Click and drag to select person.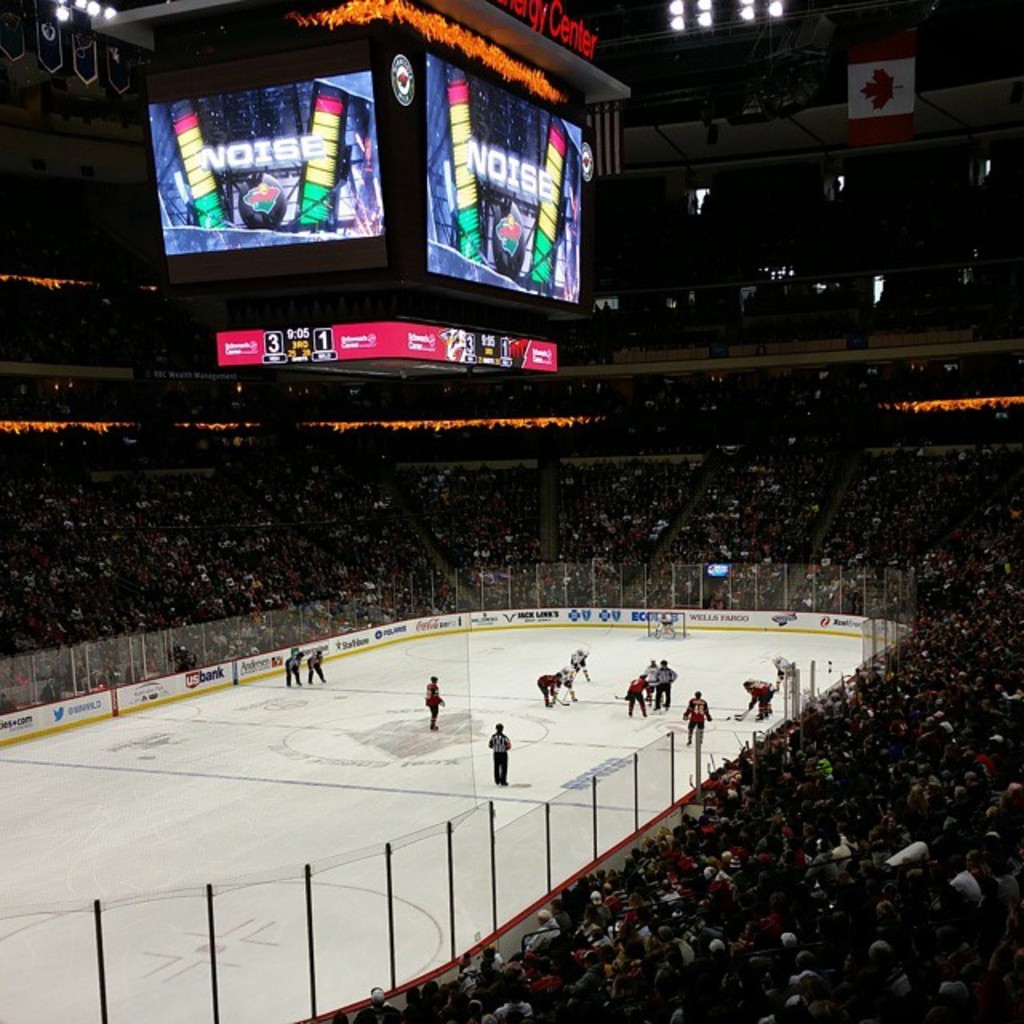
Selection: <box>680,688,717,746</box>.
